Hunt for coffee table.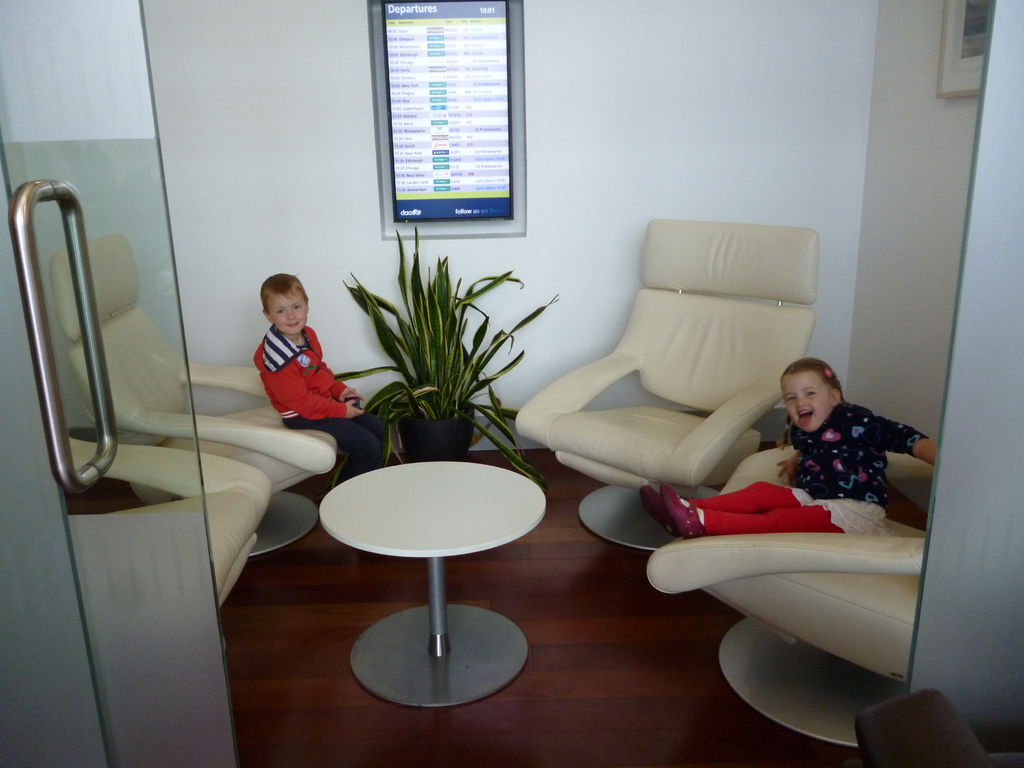
Hunted down at (317, 428, 543, 723).
